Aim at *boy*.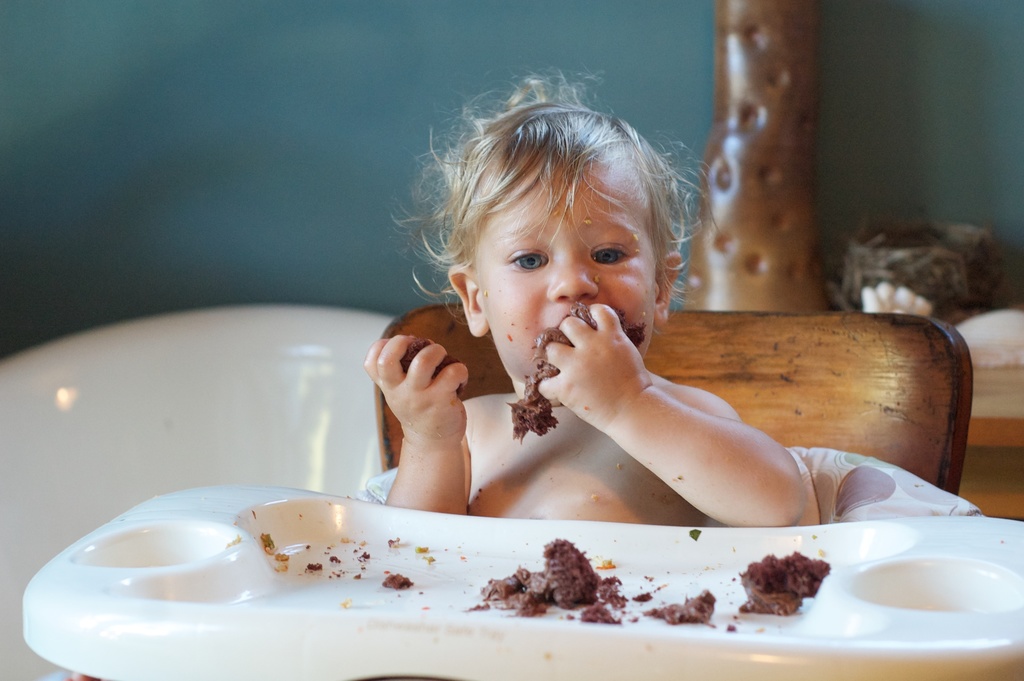
Aimed at bbox=[371, 63, 811, 531].
